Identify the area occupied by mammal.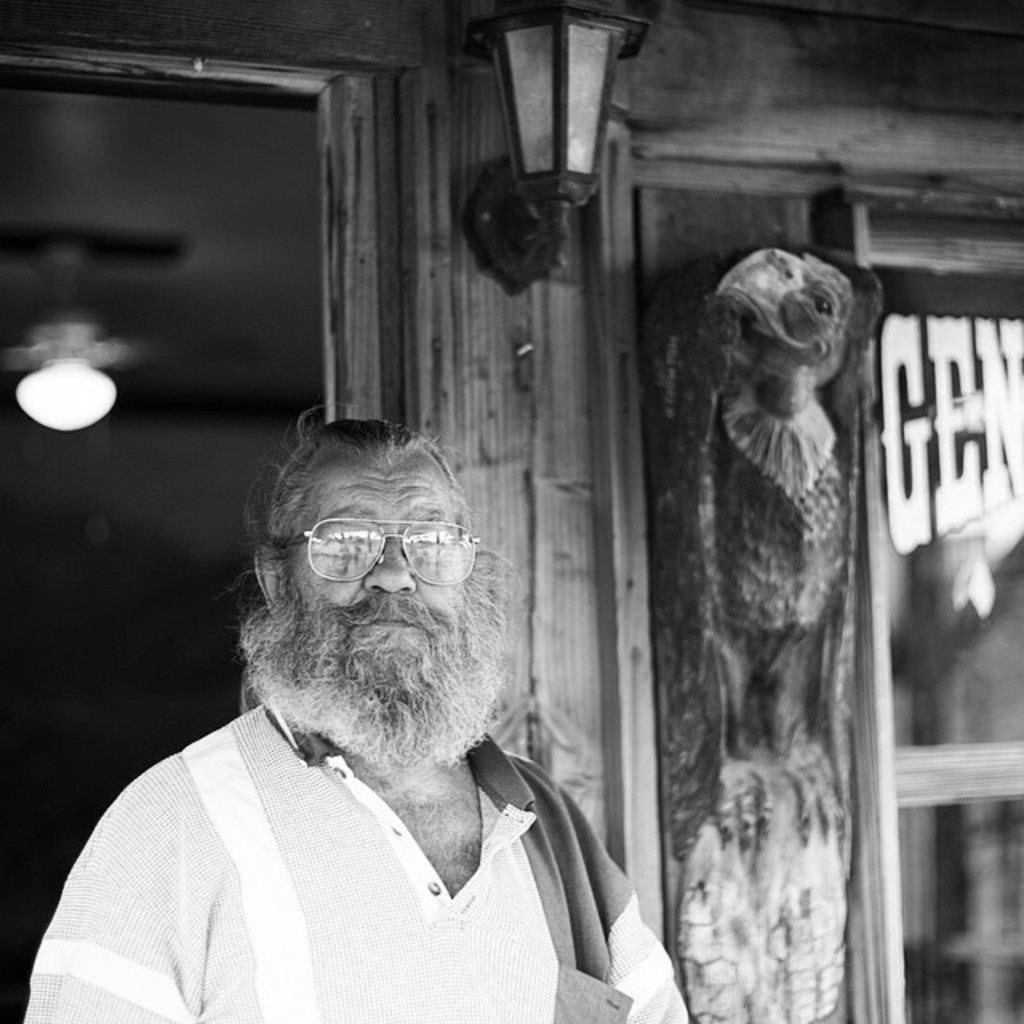
Area: pyautogui.locateOnScreen(0, 397, 784, 1023).
